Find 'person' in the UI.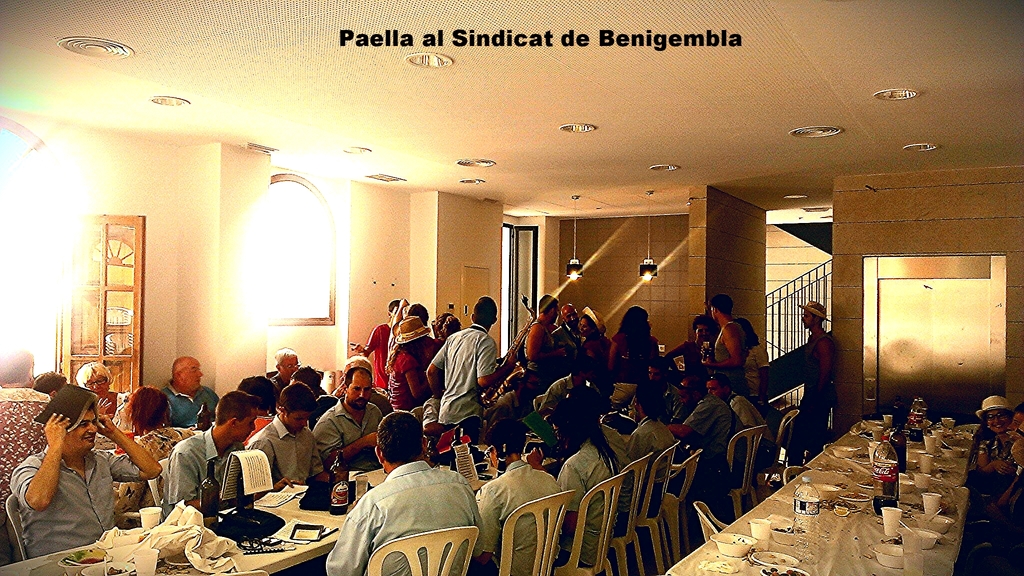
UI element at (735, 316, 771, 399).
